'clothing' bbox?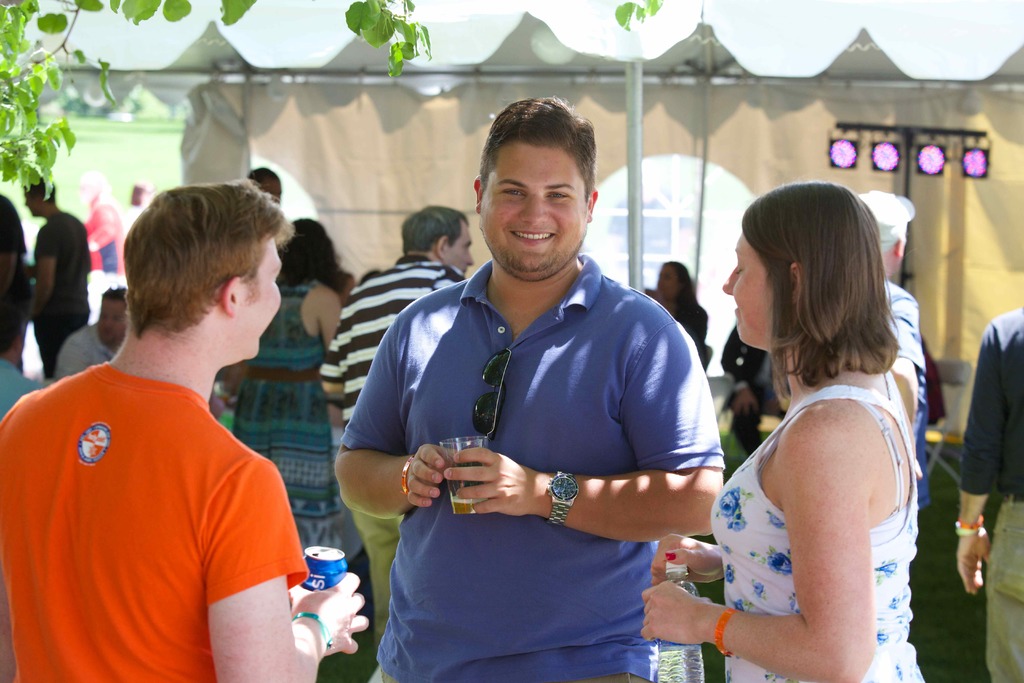
region(36, 210, 80, 336)
